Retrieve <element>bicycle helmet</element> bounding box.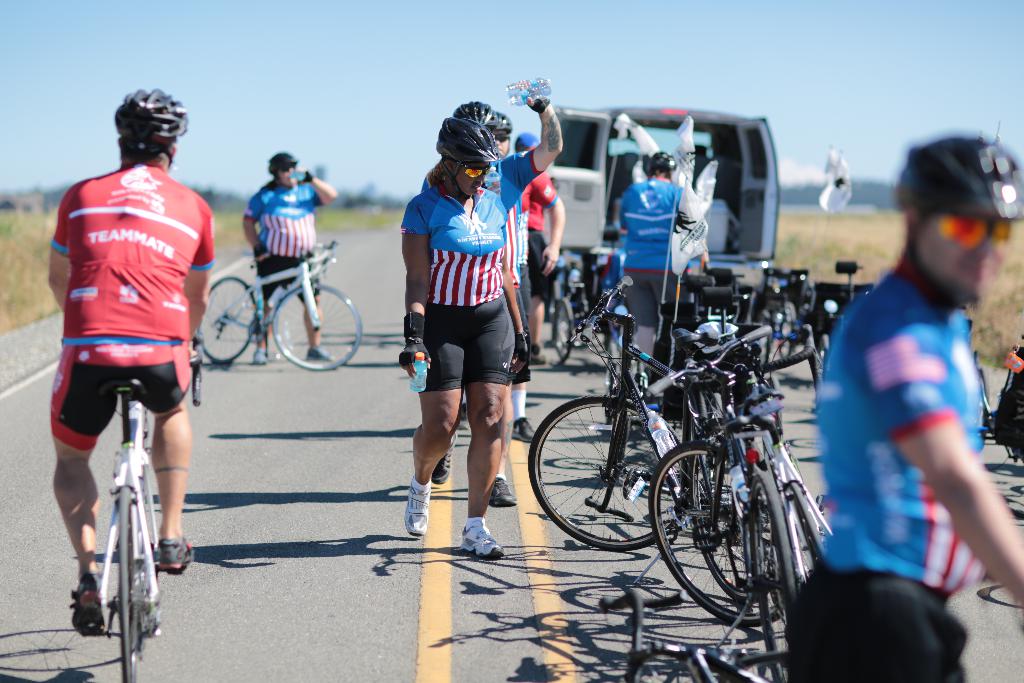
Bounding box: l=430, t=122, r=493, b=165.
